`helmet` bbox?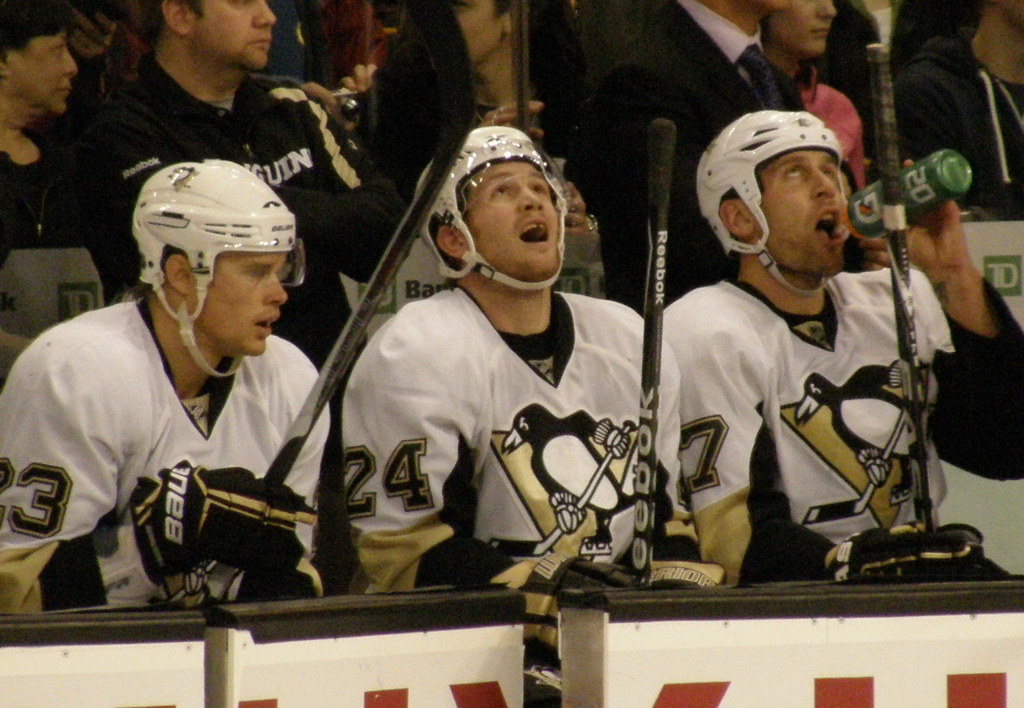
<bbox>119, 154, 300, 379</bbox>
